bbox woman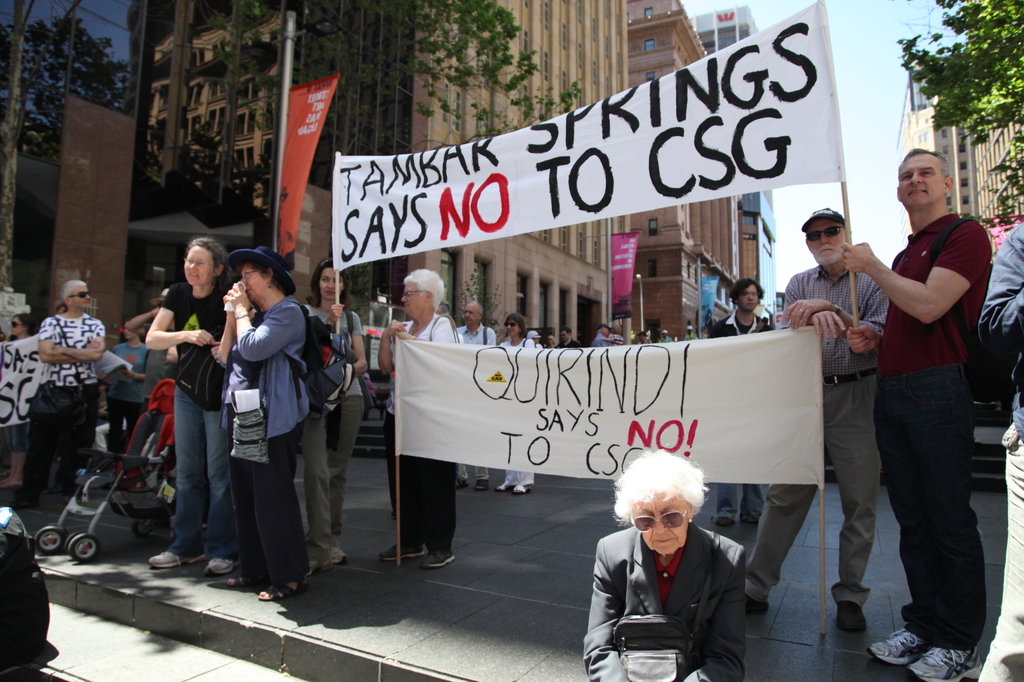
<box>497,312,540,497</box>
